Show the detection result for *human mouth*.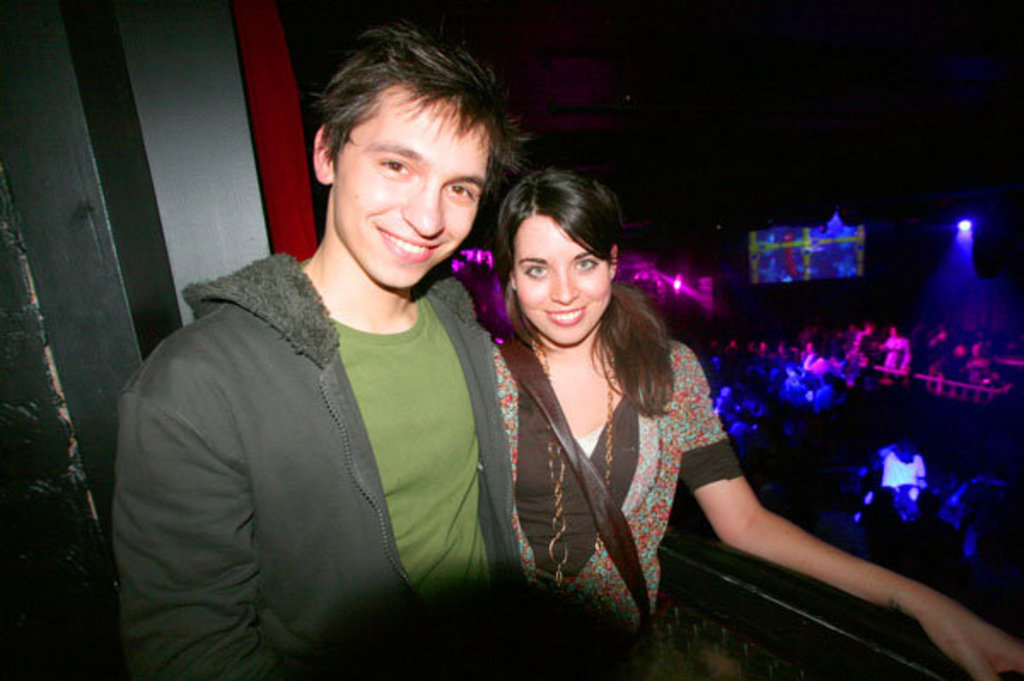
377 229 445 263.
